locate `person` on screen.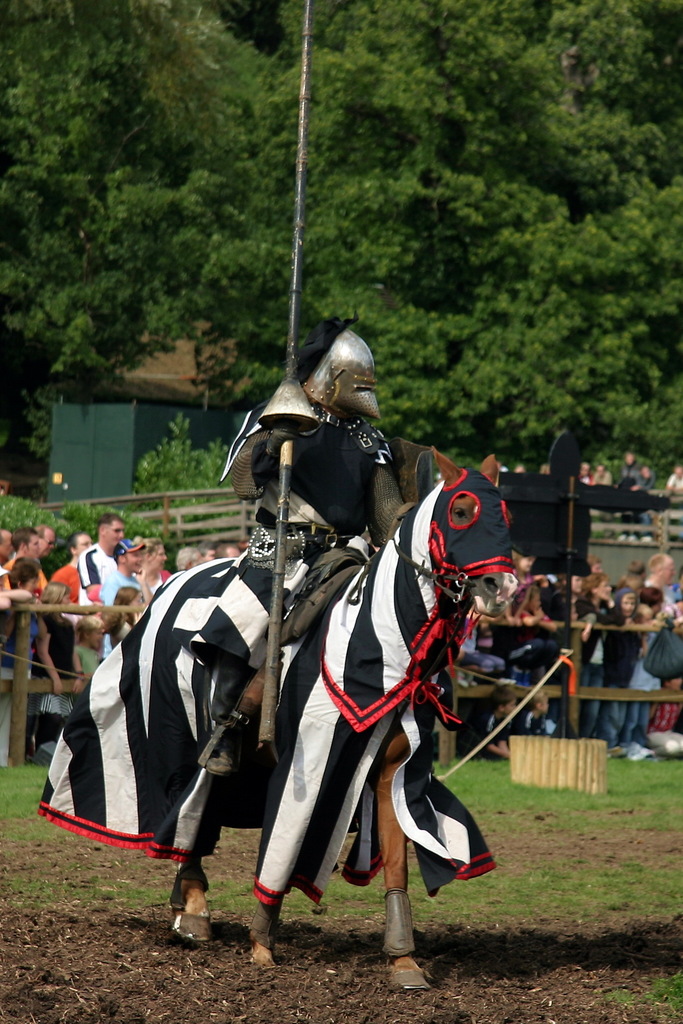
On screen at x1=206, y1=330, x2=418, y2=762.
